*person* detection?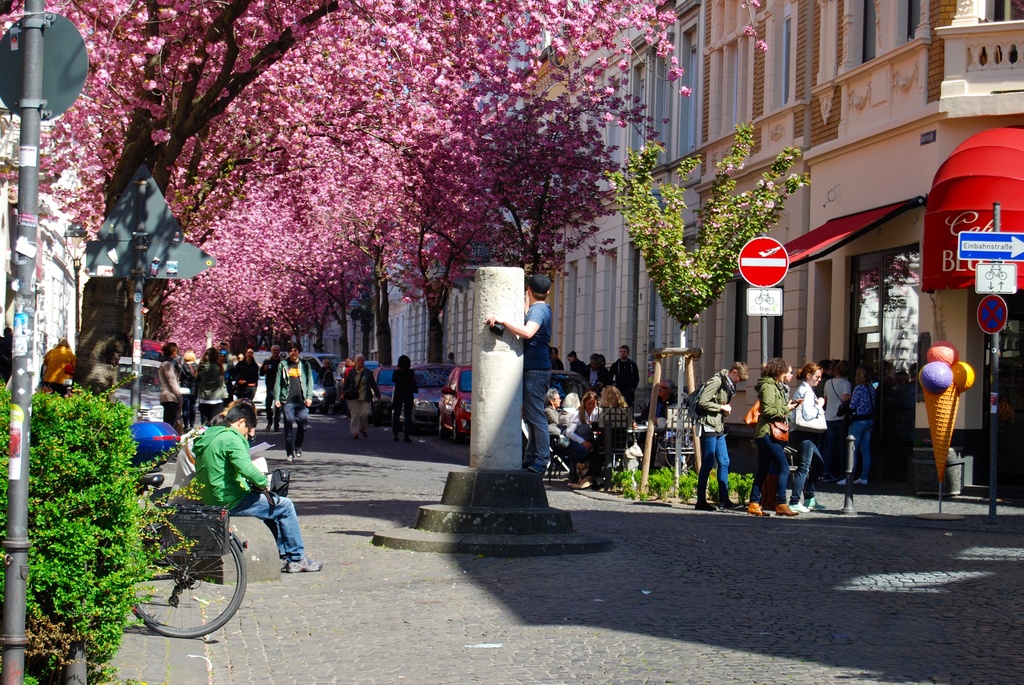
x1=268 y1=349 x2=285 y2=425
